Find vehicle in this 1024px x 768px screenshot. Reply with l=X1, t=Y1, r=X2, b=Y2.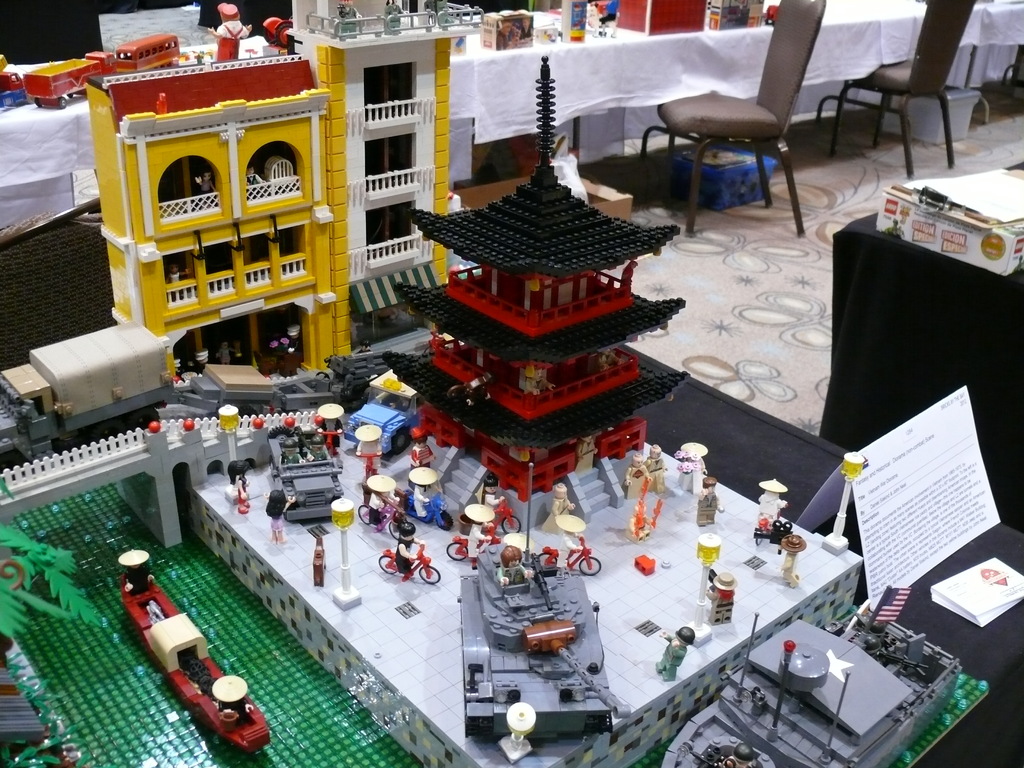
l=536, t=531, r=605, b=579.
